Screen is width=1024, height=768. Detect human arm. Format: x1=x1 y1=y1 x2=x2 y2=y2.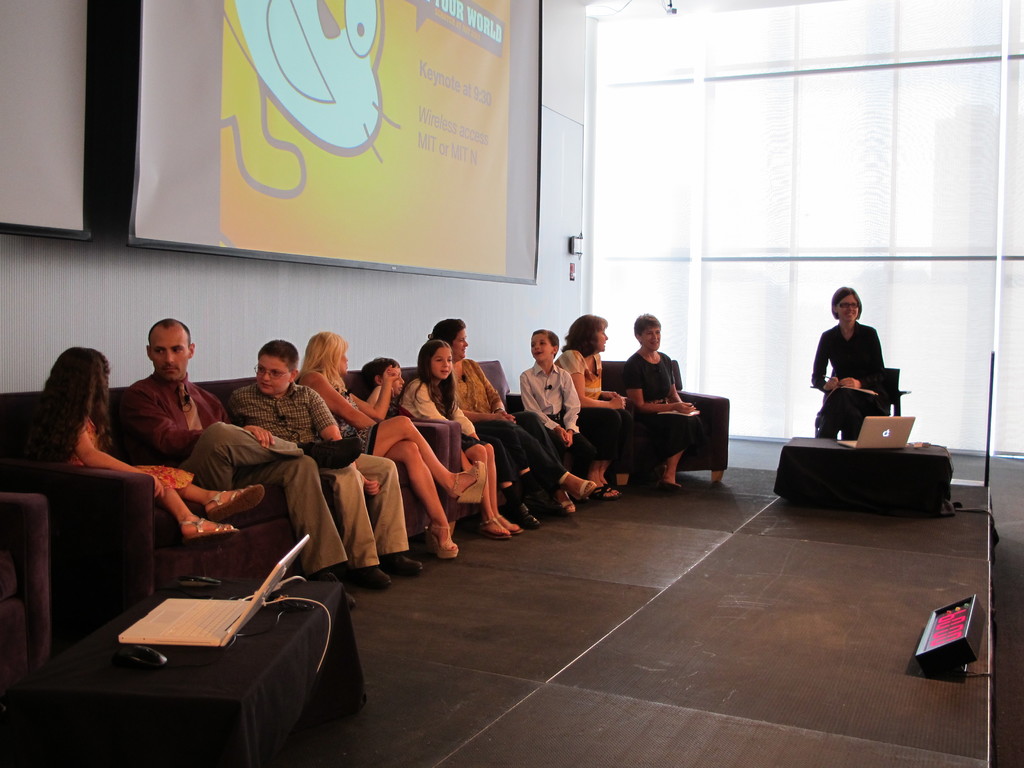
x1=625 y1=358 x2=697 y2=414.
